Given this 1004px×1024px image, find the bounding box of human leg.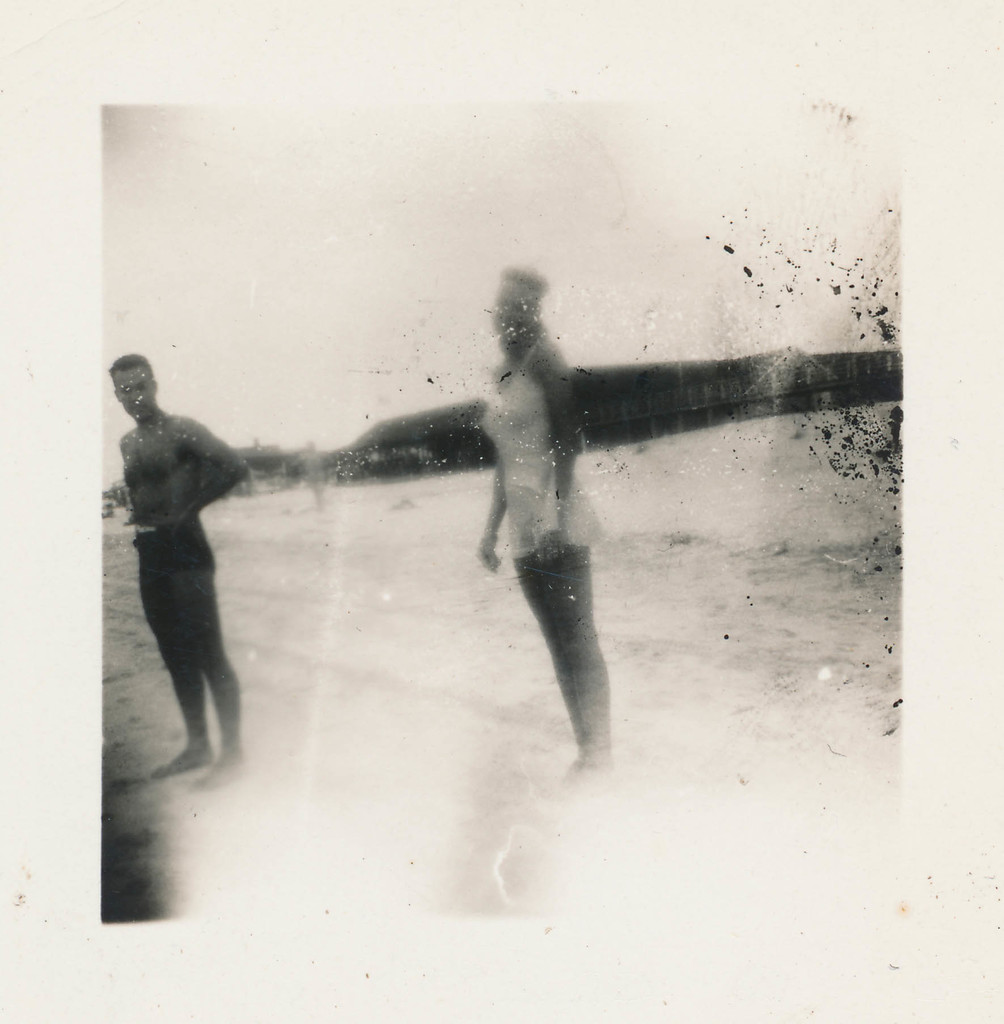
(x1=542, y1=503, x2=614, y2=774).
